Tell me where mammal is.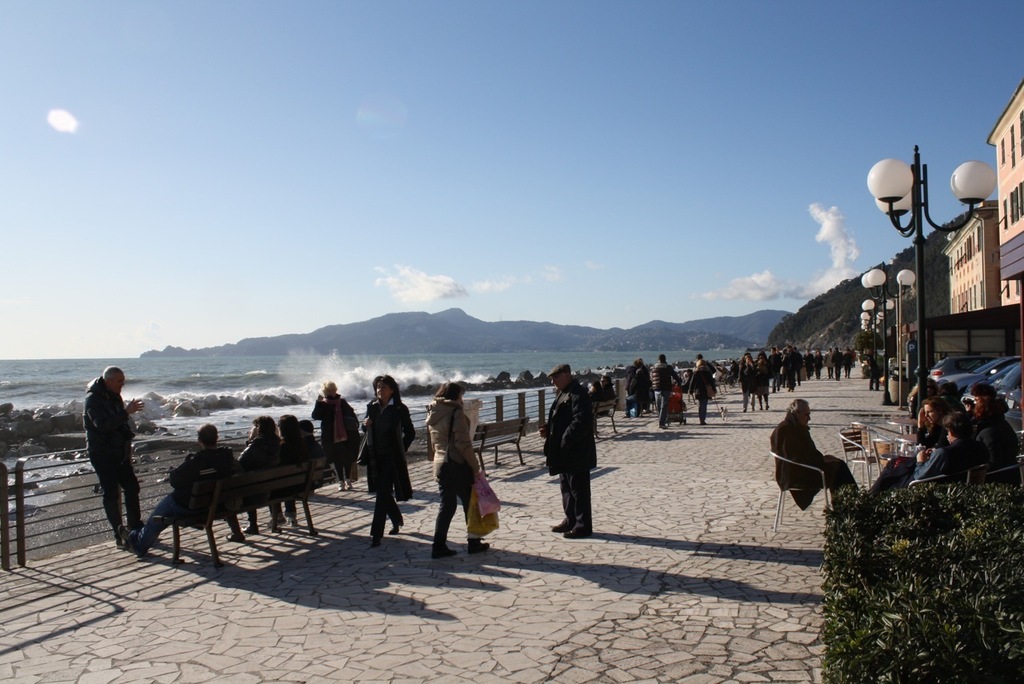
mammal is at Rect(359, 370, 417, 546).
